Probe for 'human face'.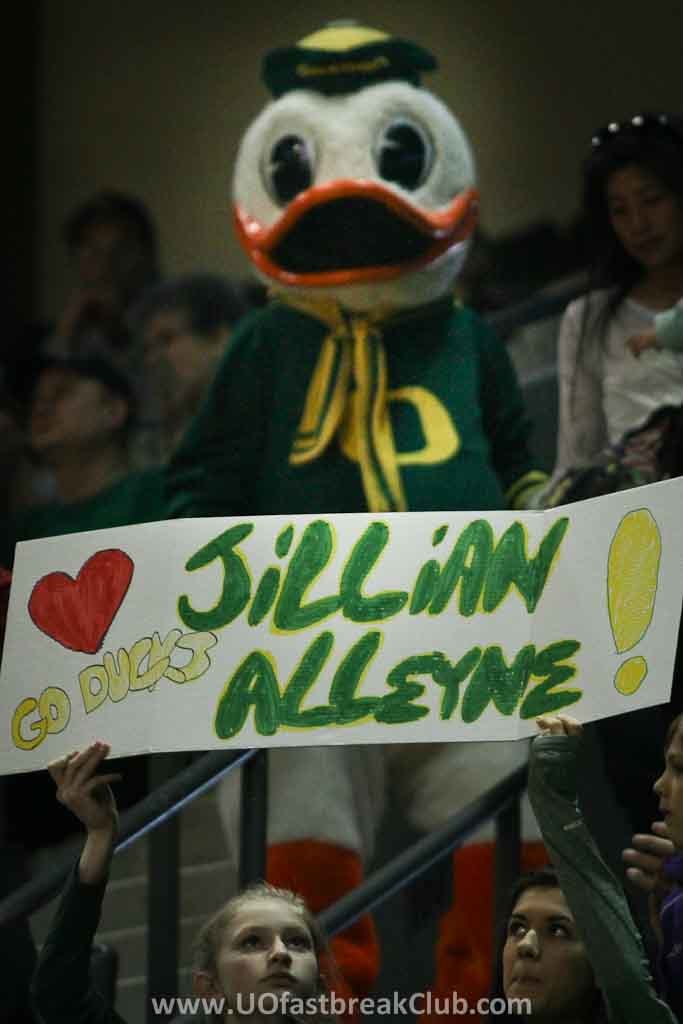
Probe result: <box>503,891,587,1011</box>.
